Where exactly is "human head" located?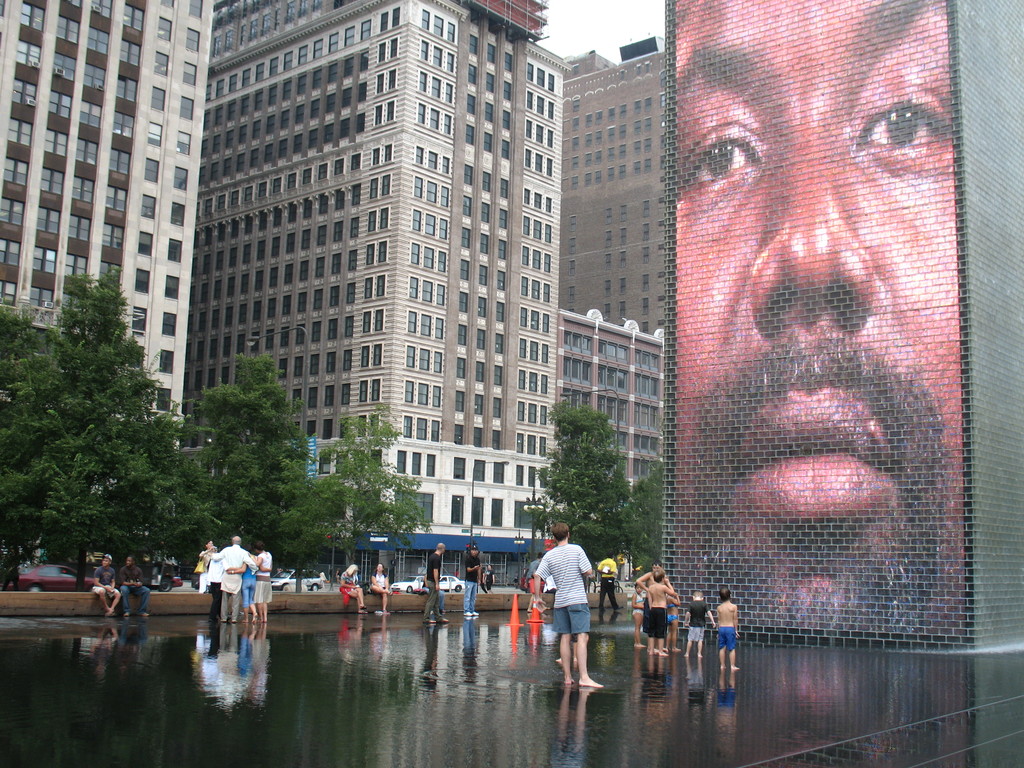
Its bounding box is (255,542,267,559).
